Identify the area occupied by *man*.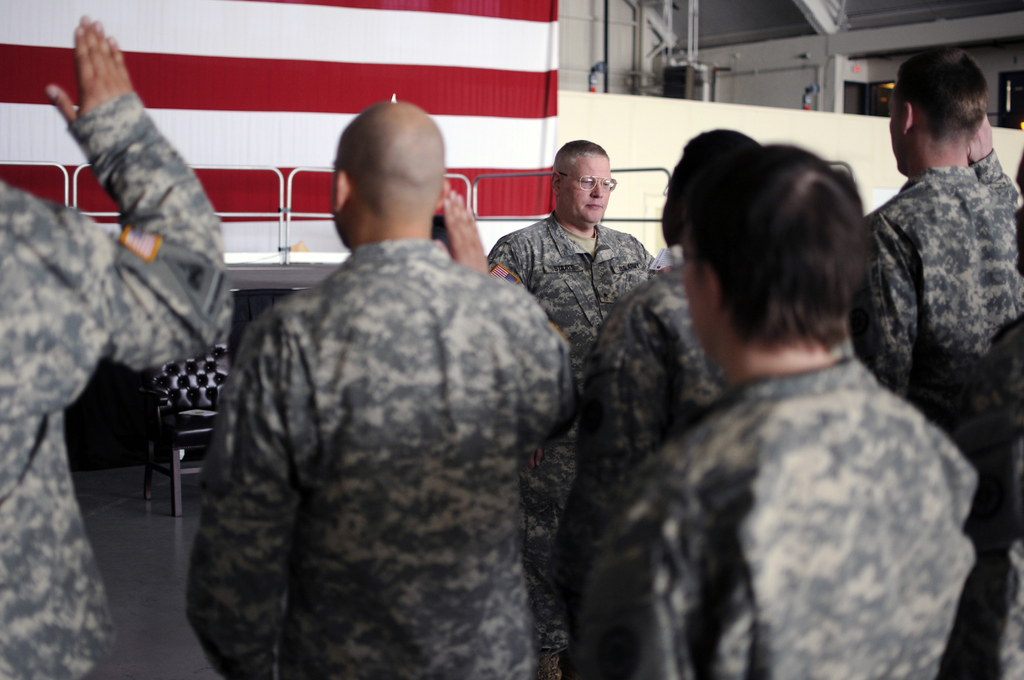
Area: bbox=[489, 137, 659, 572].
